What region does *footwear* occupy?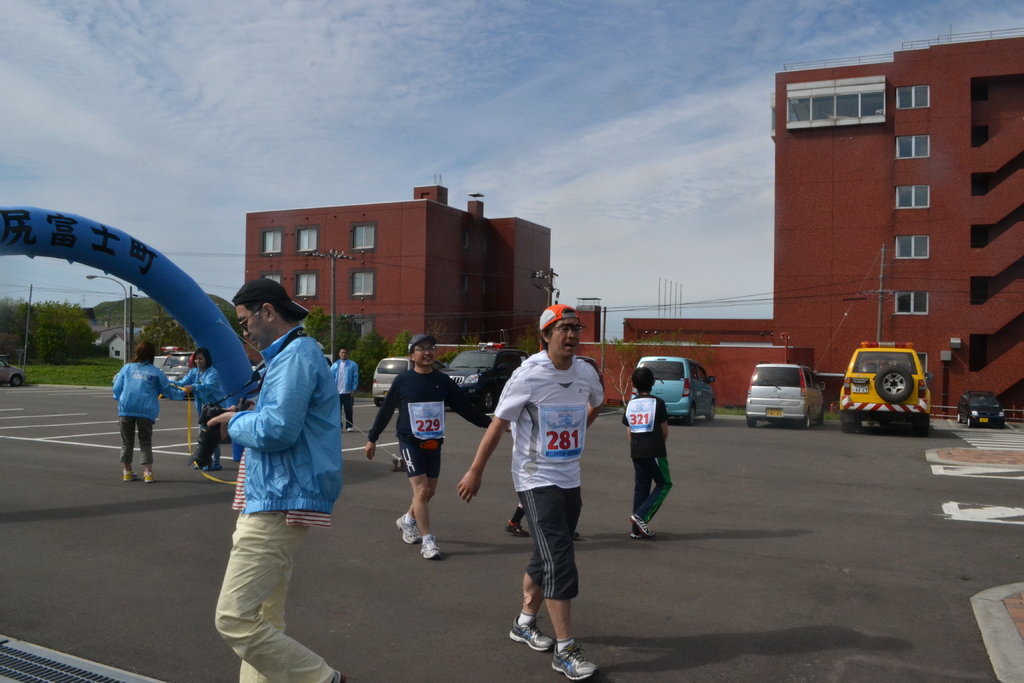
[211, 455, 221, 473].
